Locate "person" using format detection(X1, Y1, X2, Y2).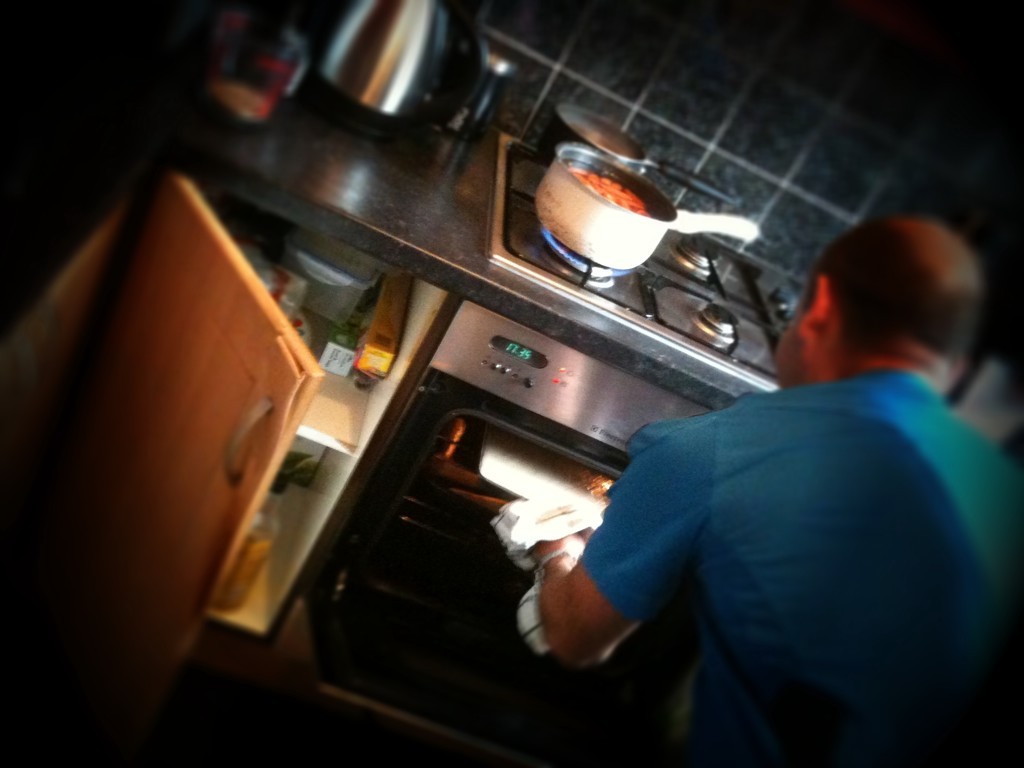
detection(547, 214, 1015, 747).
